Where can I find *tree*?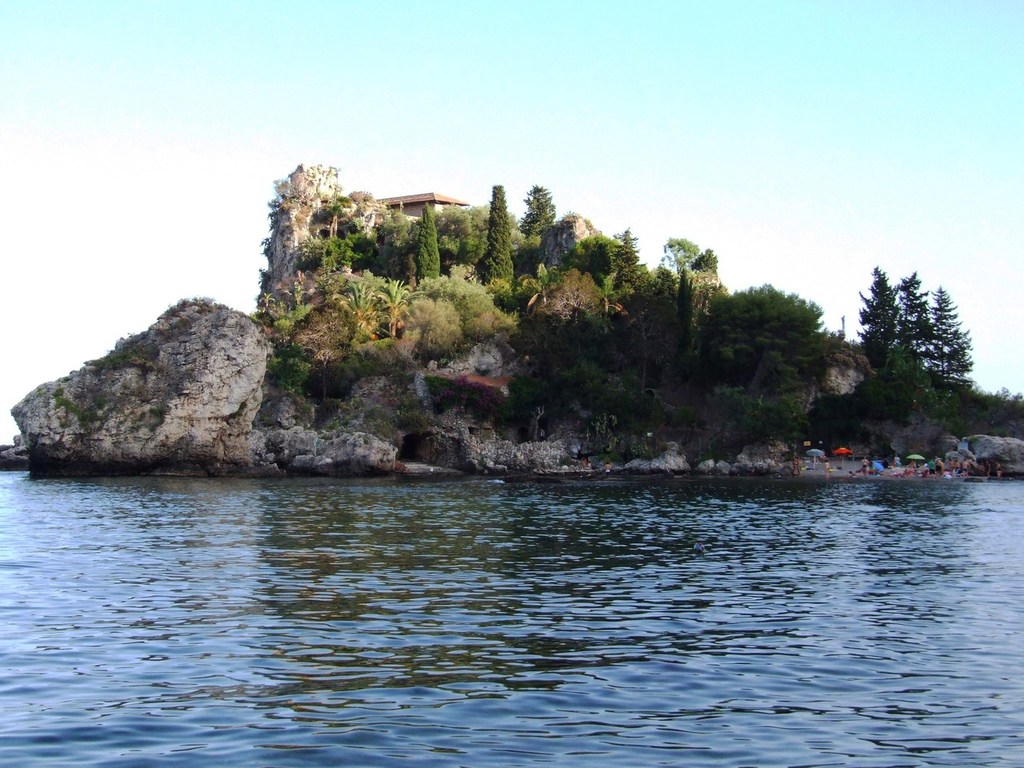
You can find it at {"x1": 715, "y1": 280, "x2": 823, "y2": 374}.
